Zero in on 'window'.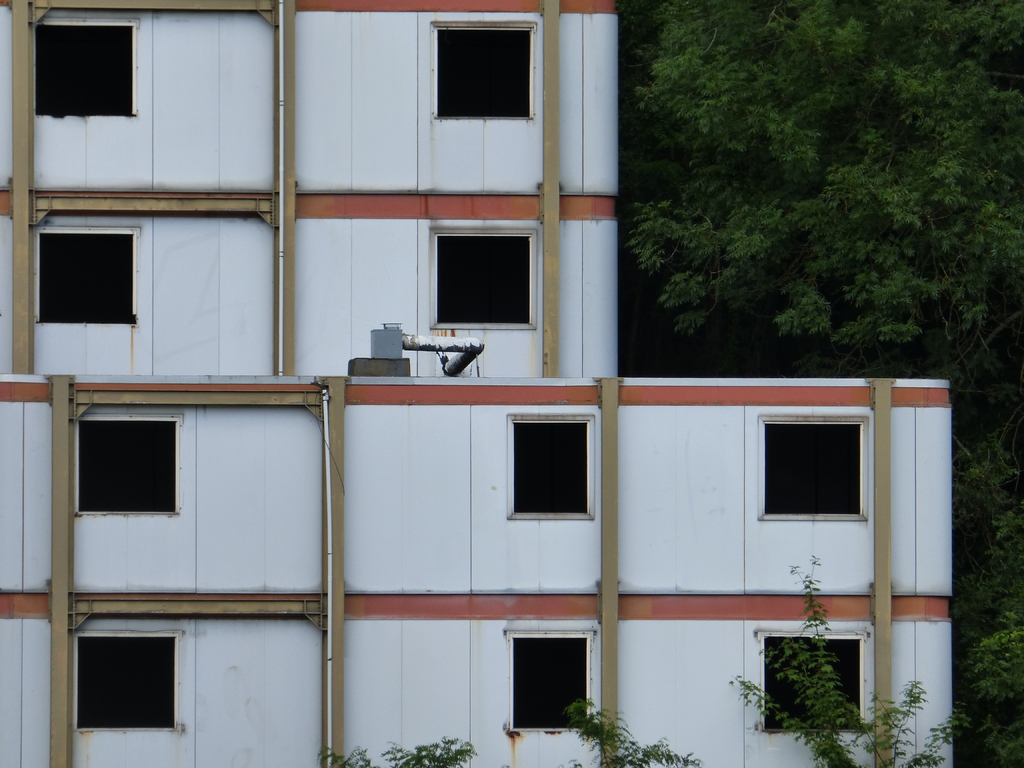
Zeroed in: rect(30, 29, 136, 115).
